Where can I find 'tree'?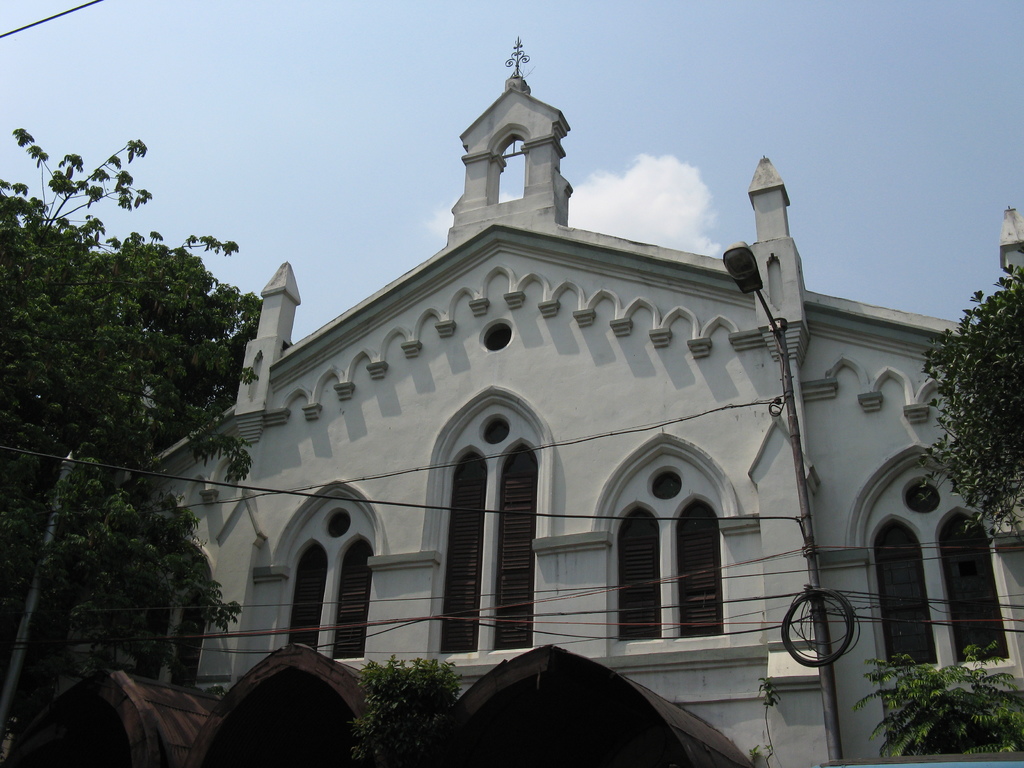
You can find it at left=913, top=262, right=1023, bottom=545.
